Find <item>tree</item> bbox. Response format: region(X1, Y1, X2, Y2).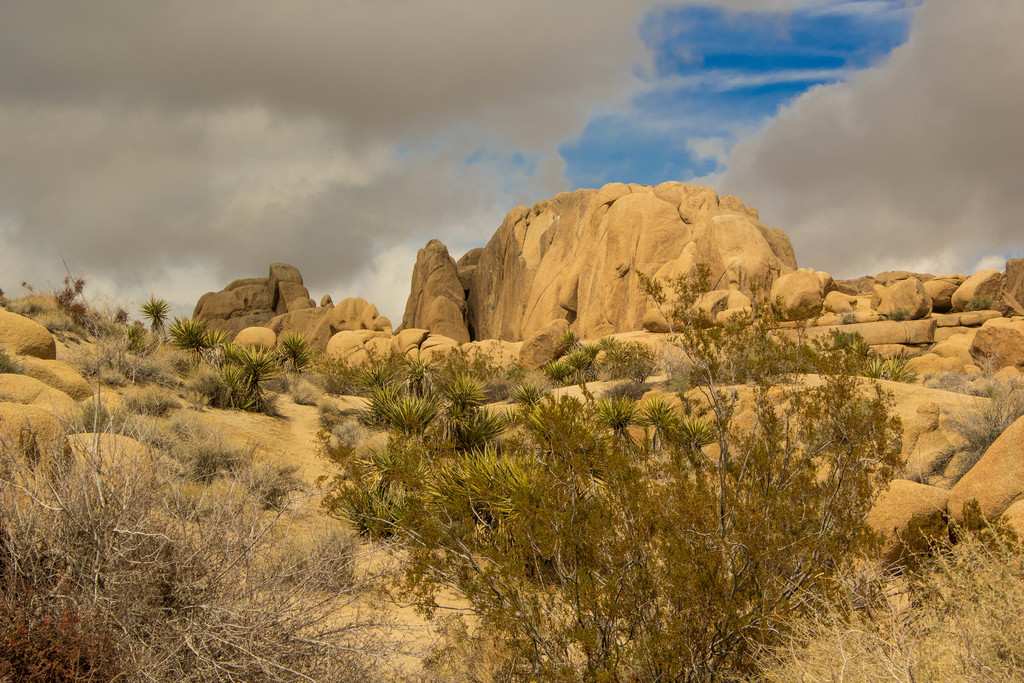
region(52, 258, 909, 682).
